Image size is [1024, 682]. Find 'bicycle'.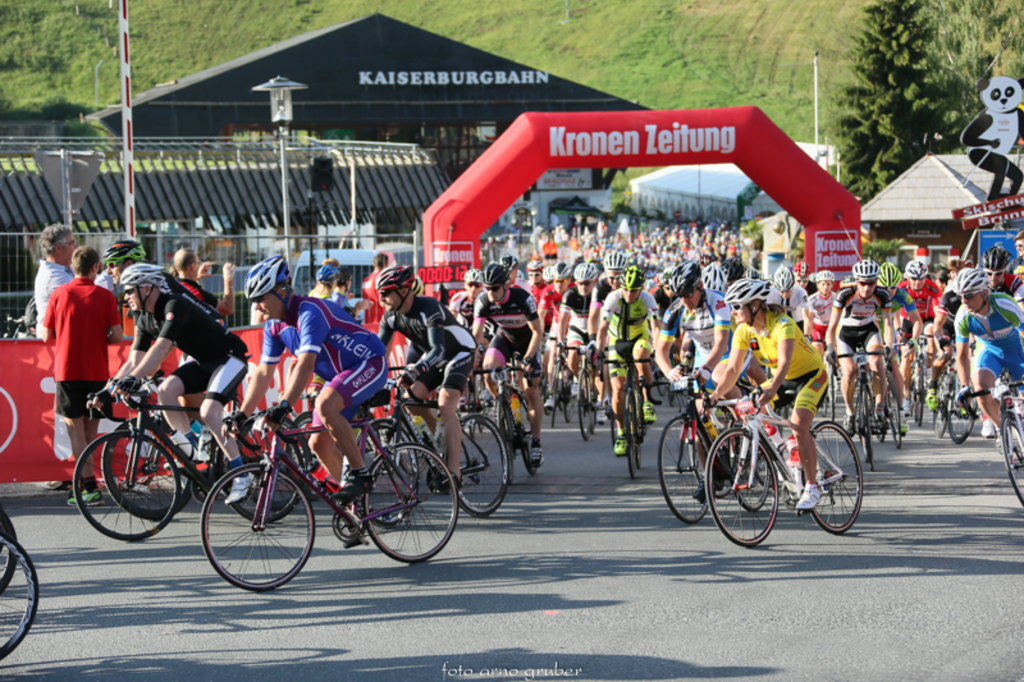
563, 334, 600, 443.
